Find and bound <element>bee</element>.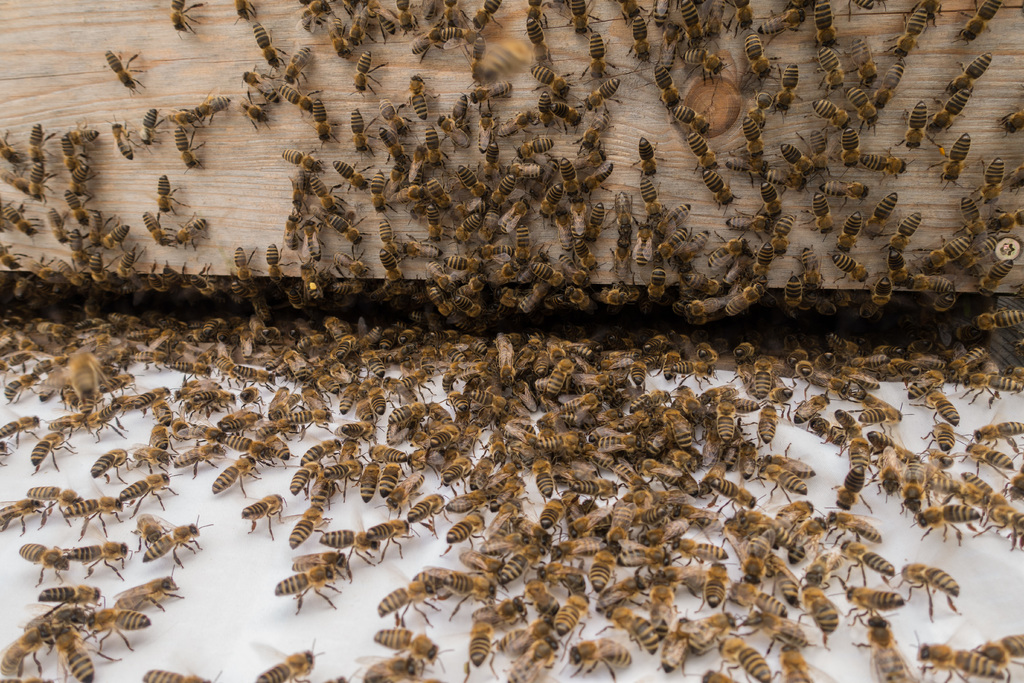
Bound: locate(232, 365, 286, 393).
